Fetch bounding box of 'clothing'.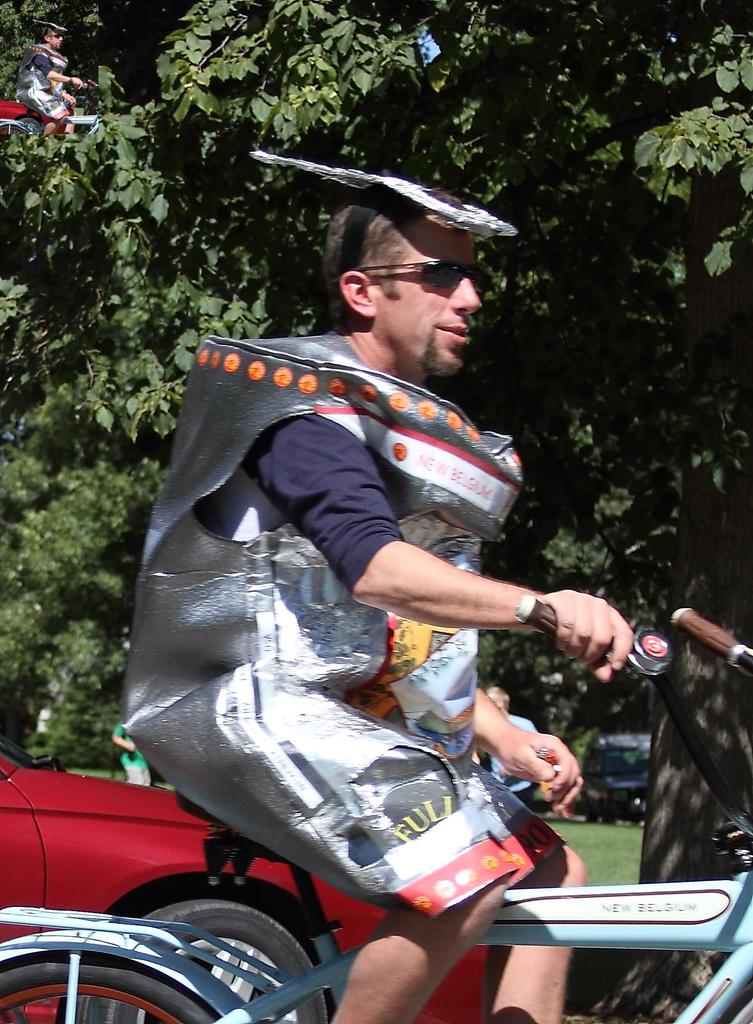
Bbox: bbox(110, 715, 150, 788).
